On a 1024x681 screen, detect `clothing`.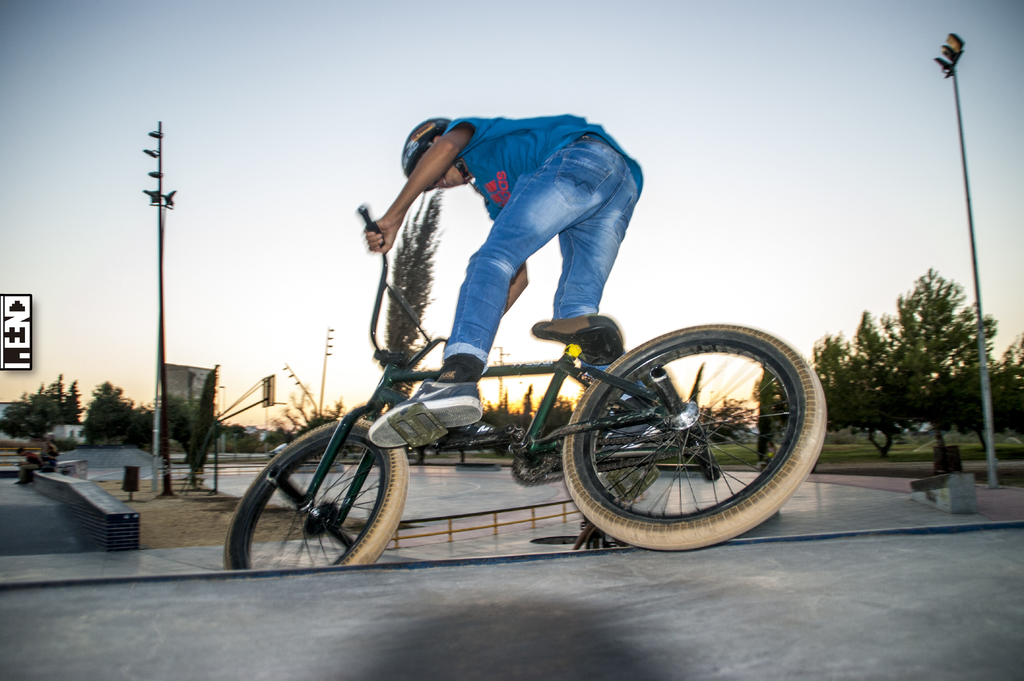
(356,84,671,376).
